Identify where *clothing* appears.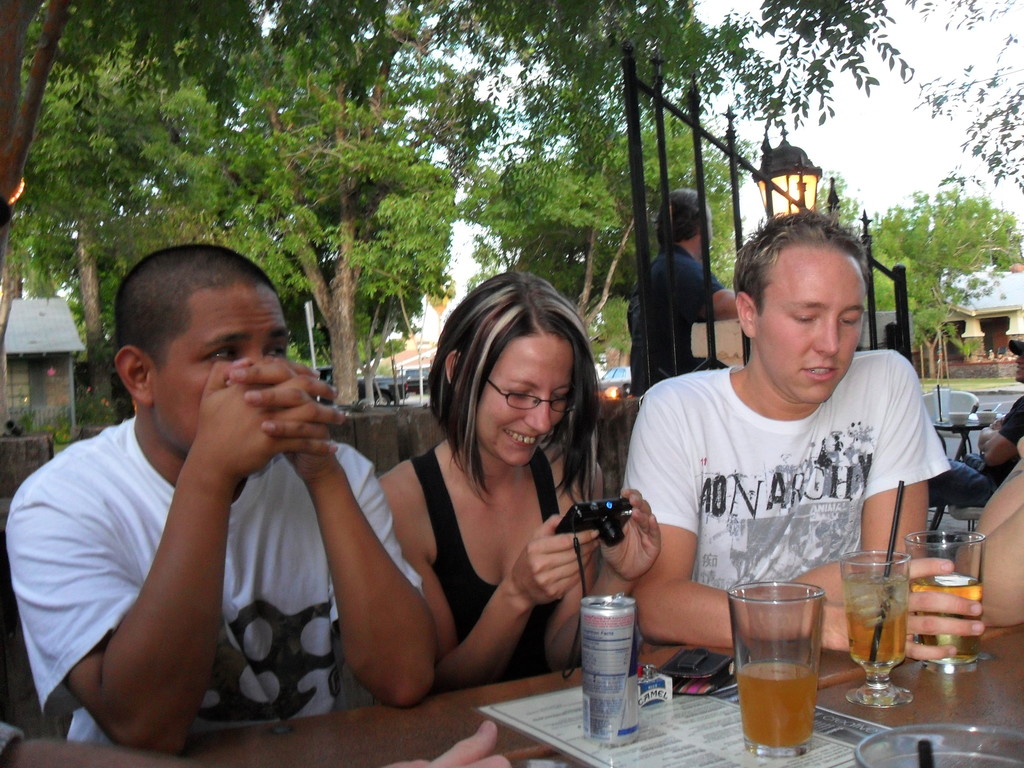
Appears at {"left": 408, "top": 435, "right": 591, "bottom": 689}.
